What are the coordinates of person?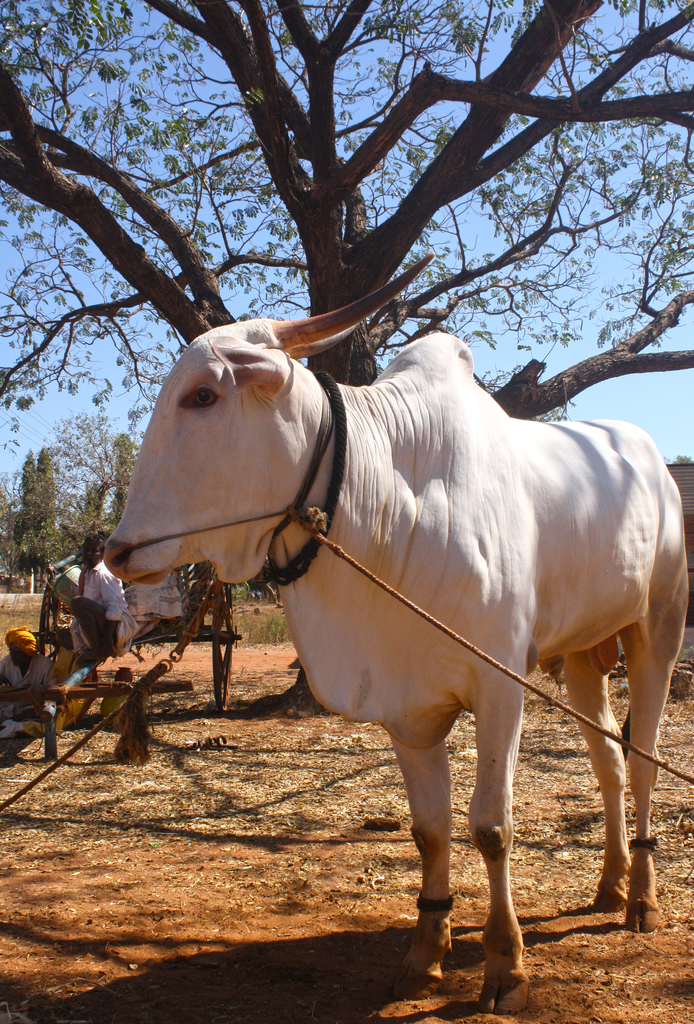
l=0, t=623, r=54, b=770.
